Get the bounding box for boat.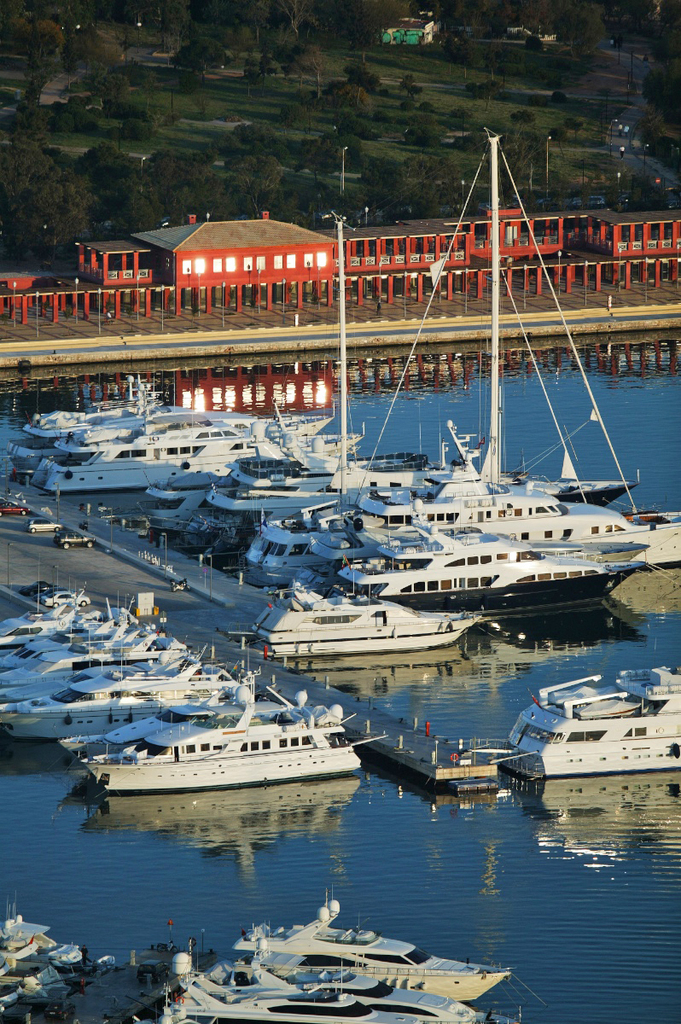
81/698/374/806.
